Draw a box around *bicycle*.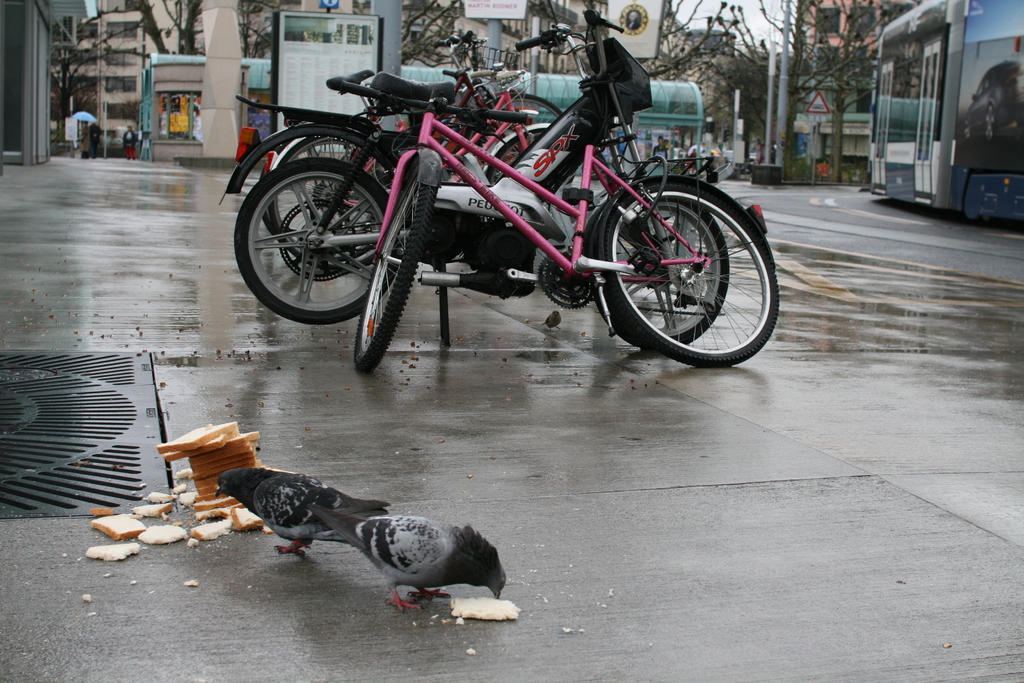
348/12/794/397.
